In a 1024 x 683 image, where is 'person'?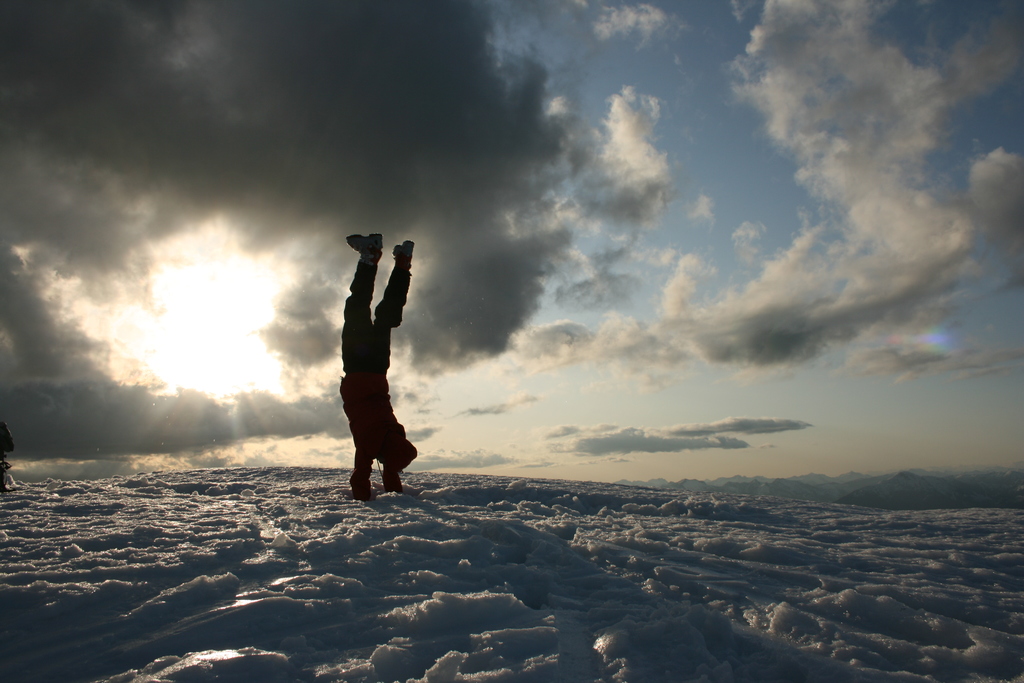
328,211,419,498.
